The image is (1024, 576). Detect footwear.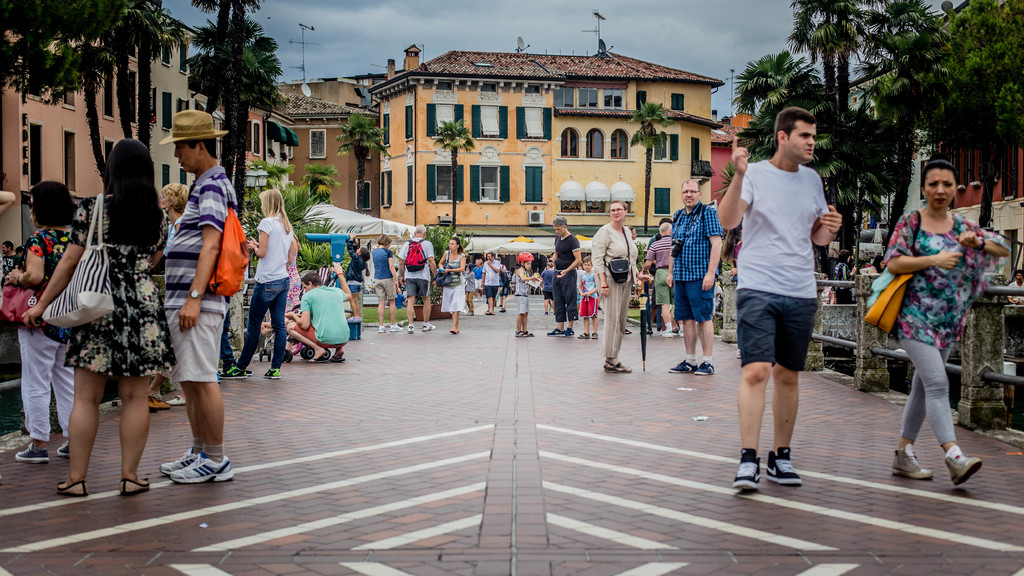
Detection: <bbox>667, 358, 696, 374</bbox>.
